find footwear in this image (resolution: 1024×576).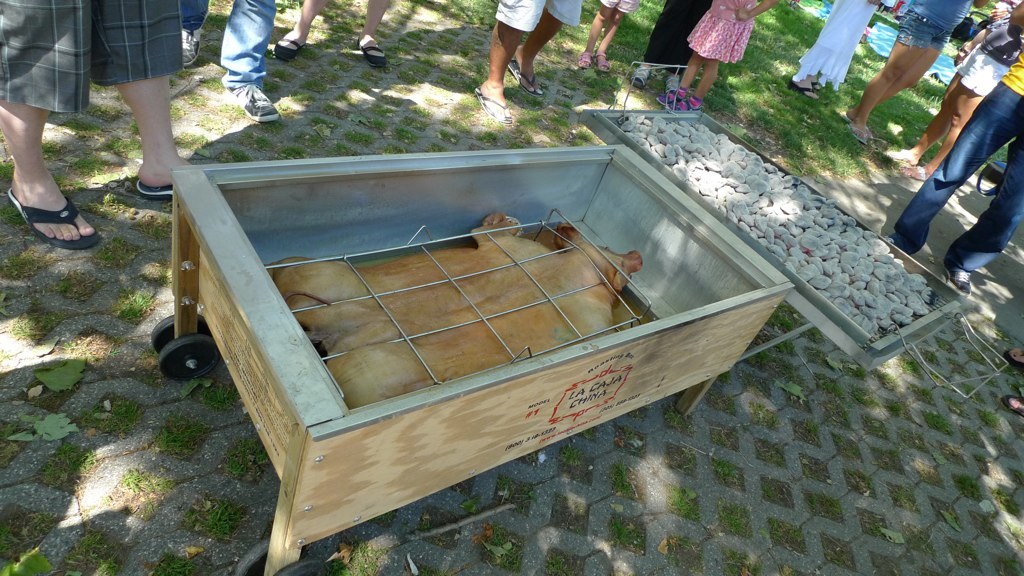
pyautogui.locateOnScreen(573, 51, 590, 71).
